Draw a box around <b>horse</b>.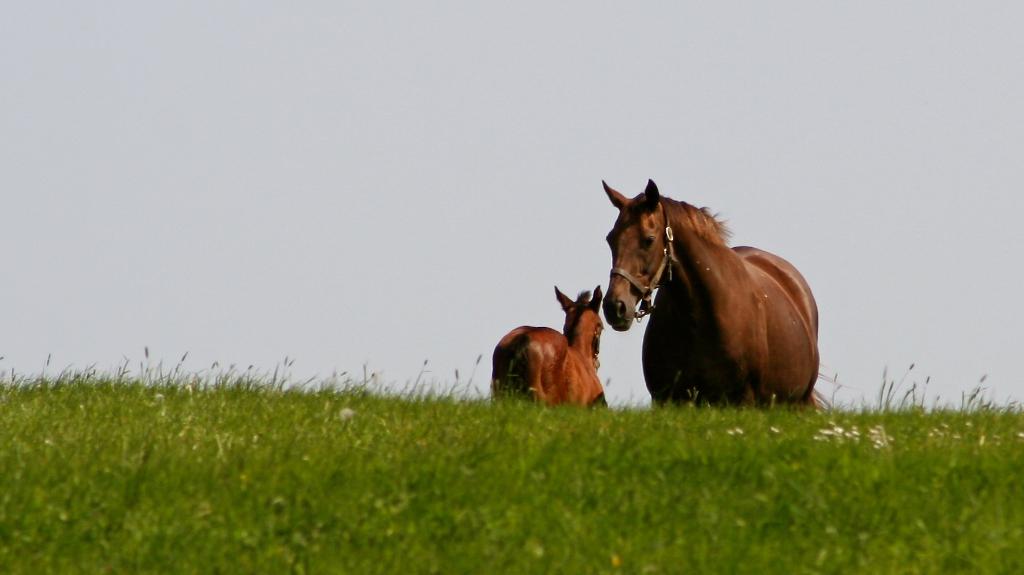
(x1=600, y1=176, x2=832, y2=411).
